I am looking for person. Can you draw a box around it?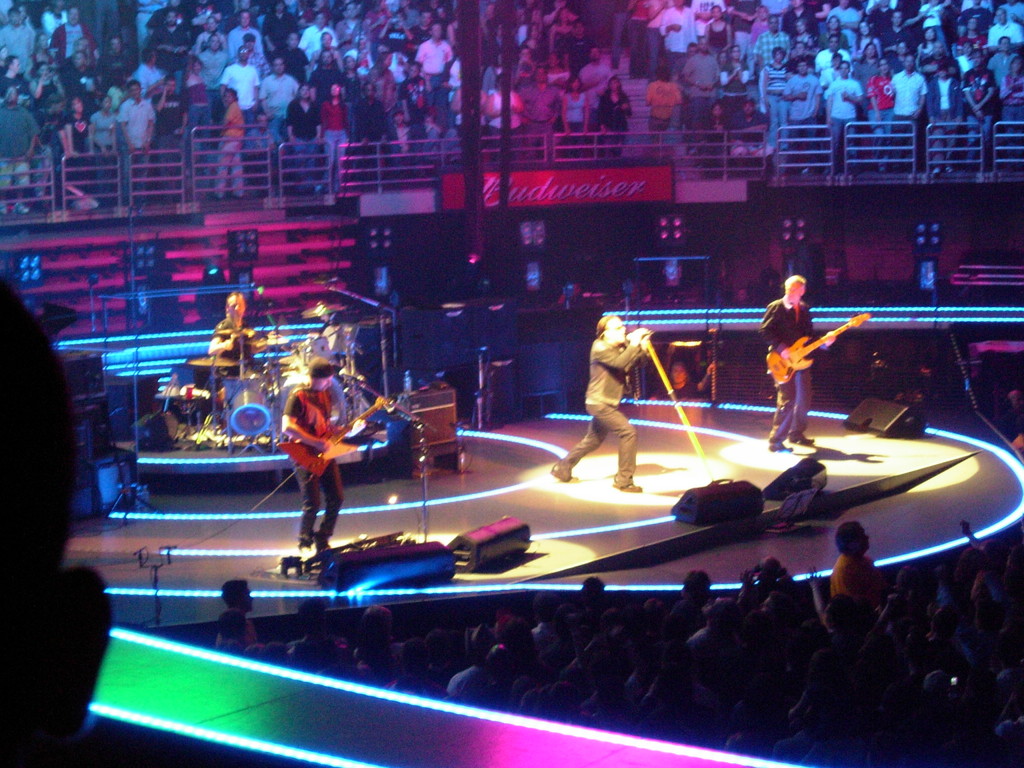
Sure, the bounding box is 230 8 266 51.
